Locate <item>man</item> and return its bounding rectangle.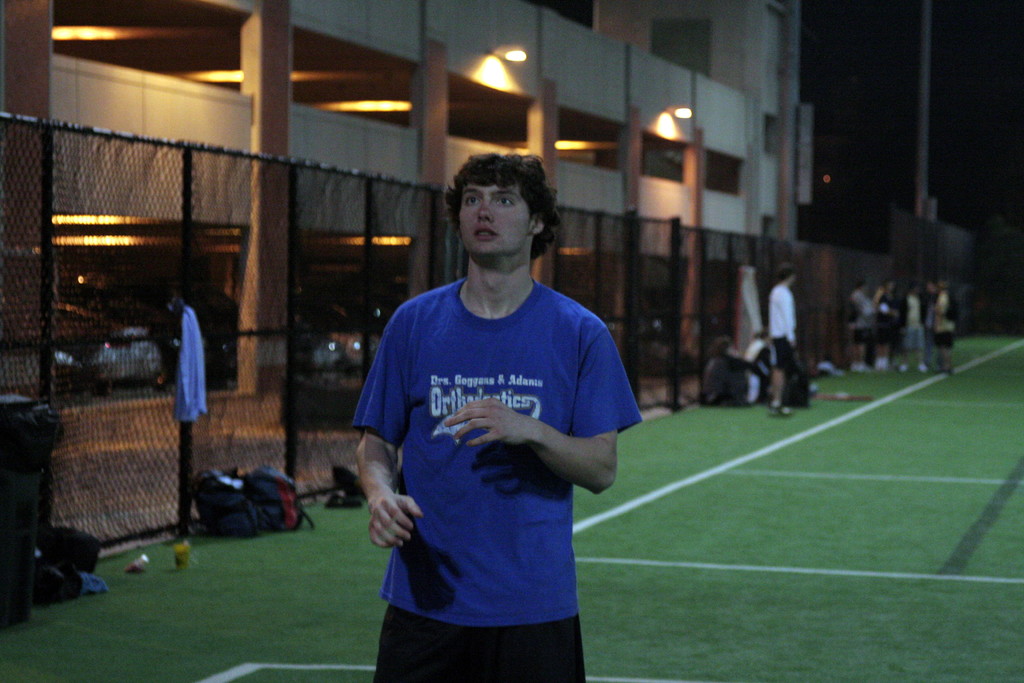
bbox=(348, 155, 635, 682).
